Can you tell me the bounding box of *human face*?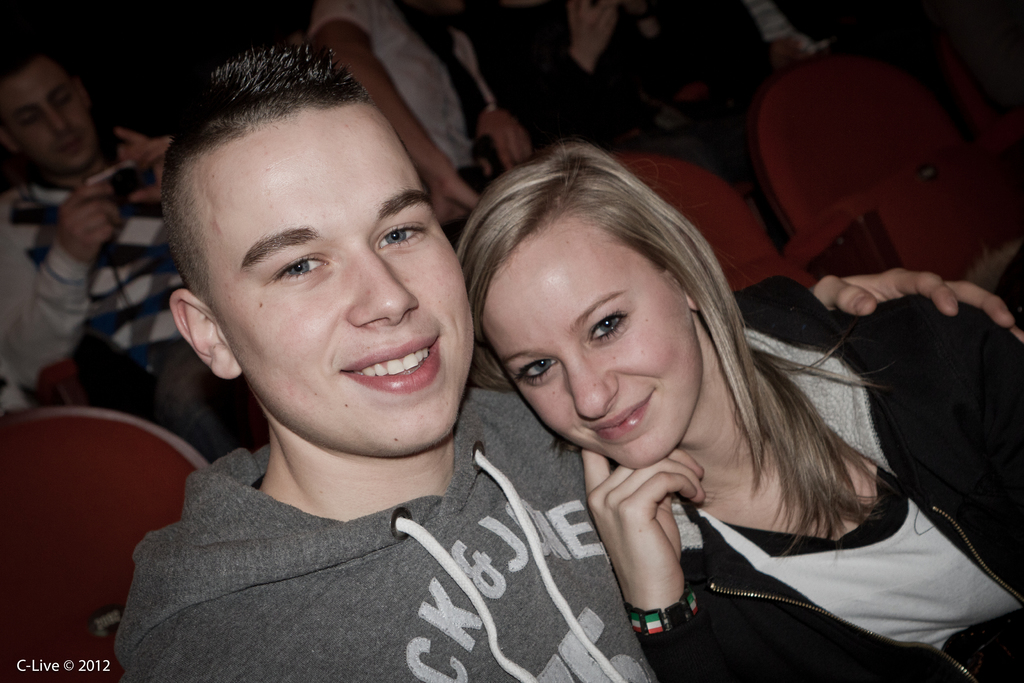
[1, 53, 100, 170].
